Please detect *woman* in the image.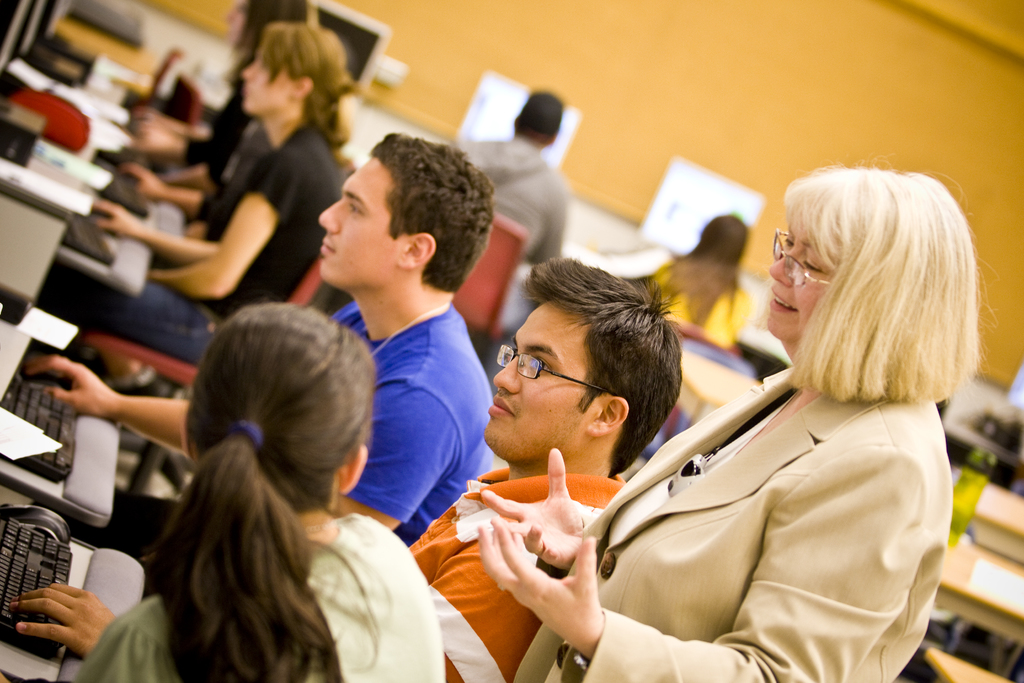
[67, 302, 452, 682].
